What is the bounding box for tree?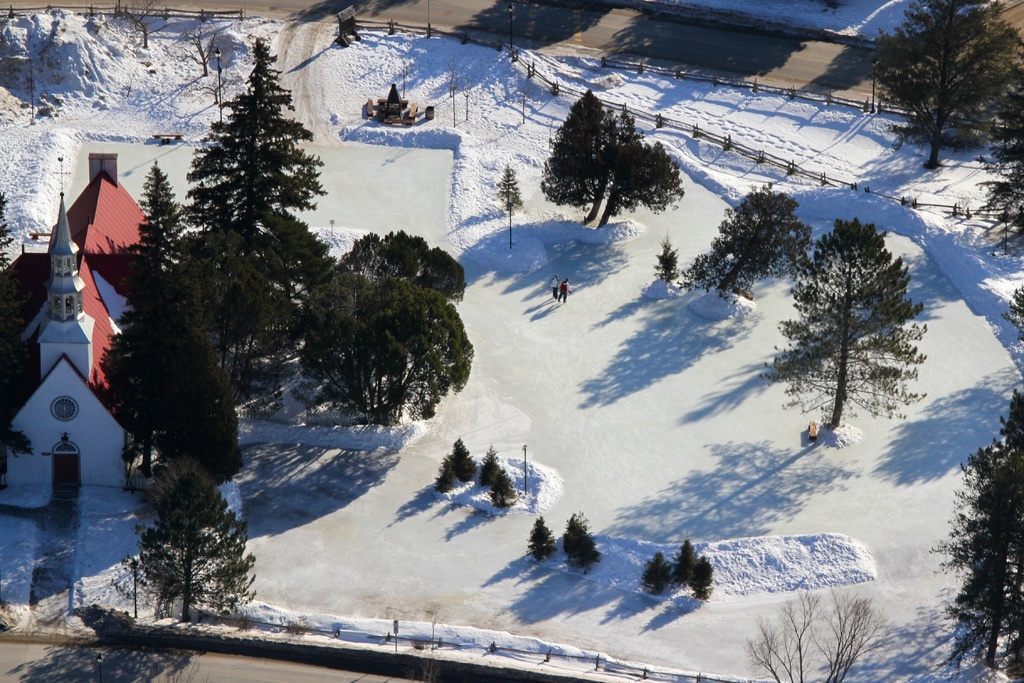
(972,88,1023,258).
